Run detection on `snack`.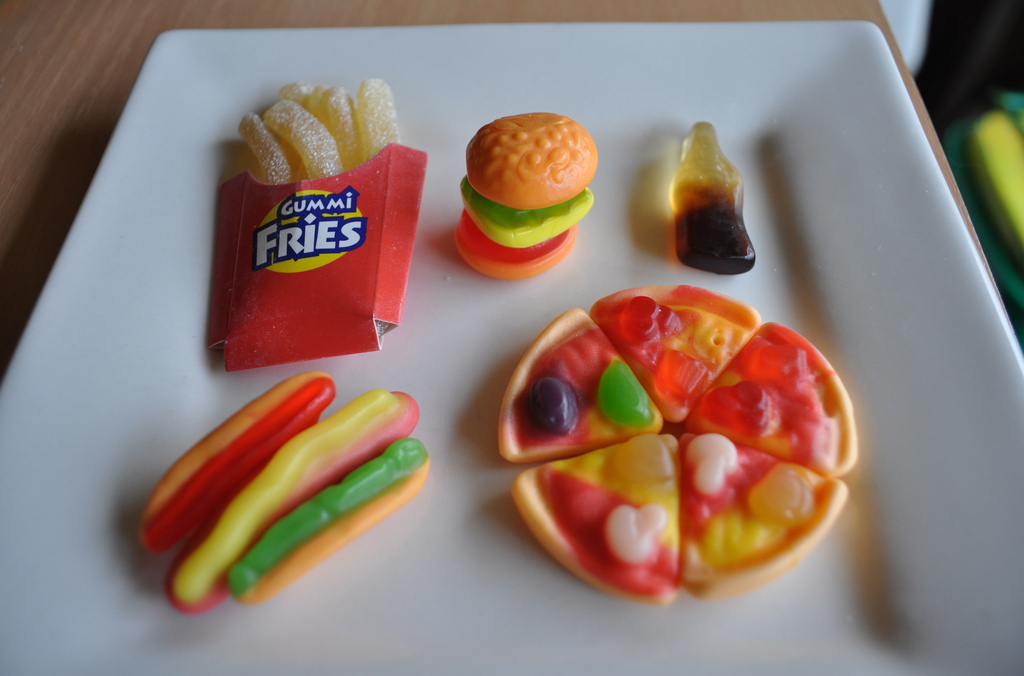
Result: {"left": 438, "top": 106, "right": 614, "bottom": 266}.
